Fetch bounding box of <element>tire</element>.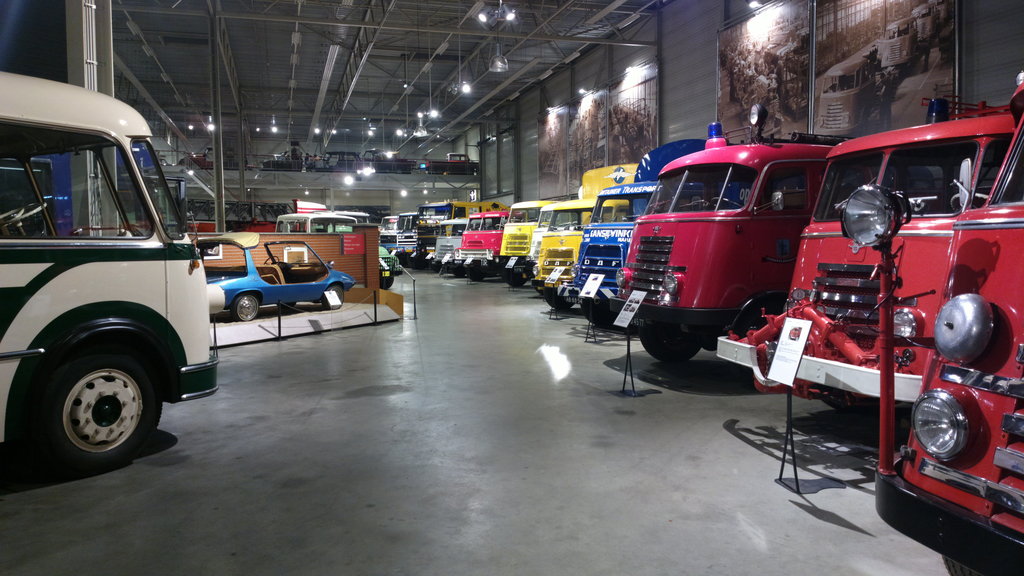
Bbox: x1=454 y1=269 x2=467 y2=276.
